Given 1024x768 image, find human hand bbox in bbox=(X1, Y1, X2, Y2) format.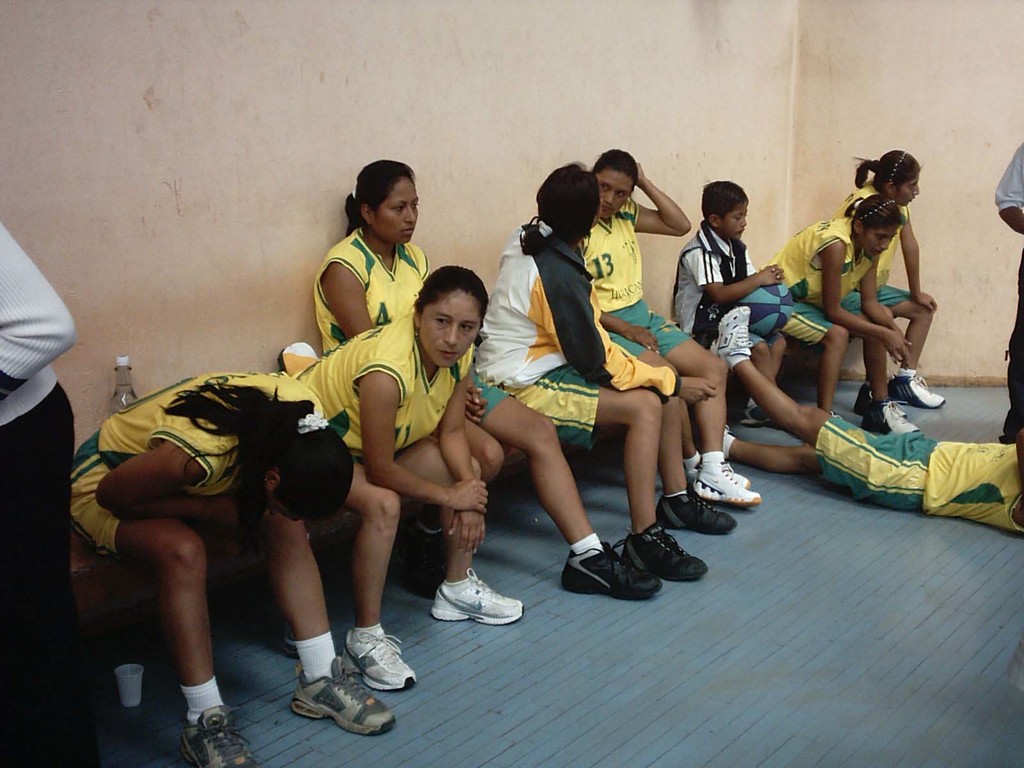
bbox=(678, 379, 719, 406).
